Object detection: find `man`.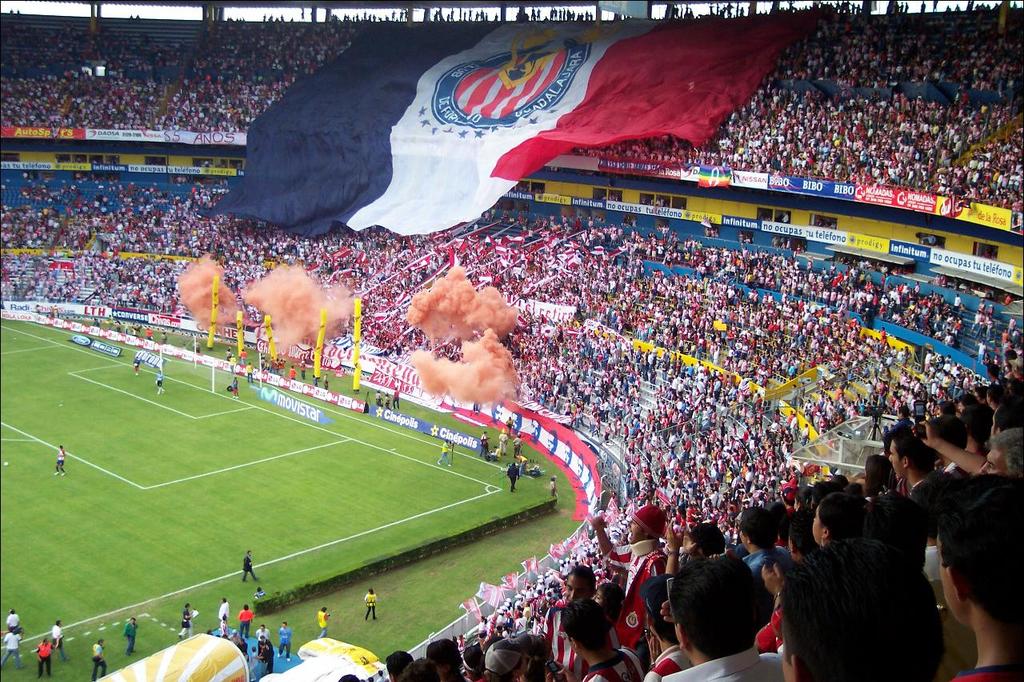
locate(235, 636, 253, 663).
